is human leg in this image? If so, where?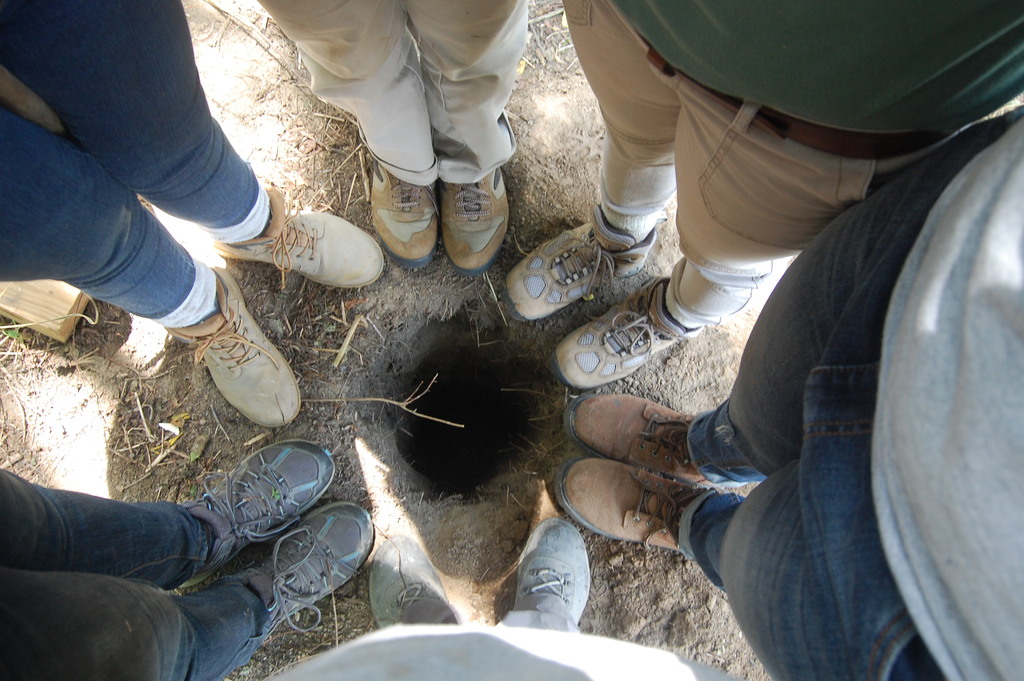
Yes, at pyautogui.locateOnScreen(506, 0, 862, 384).
